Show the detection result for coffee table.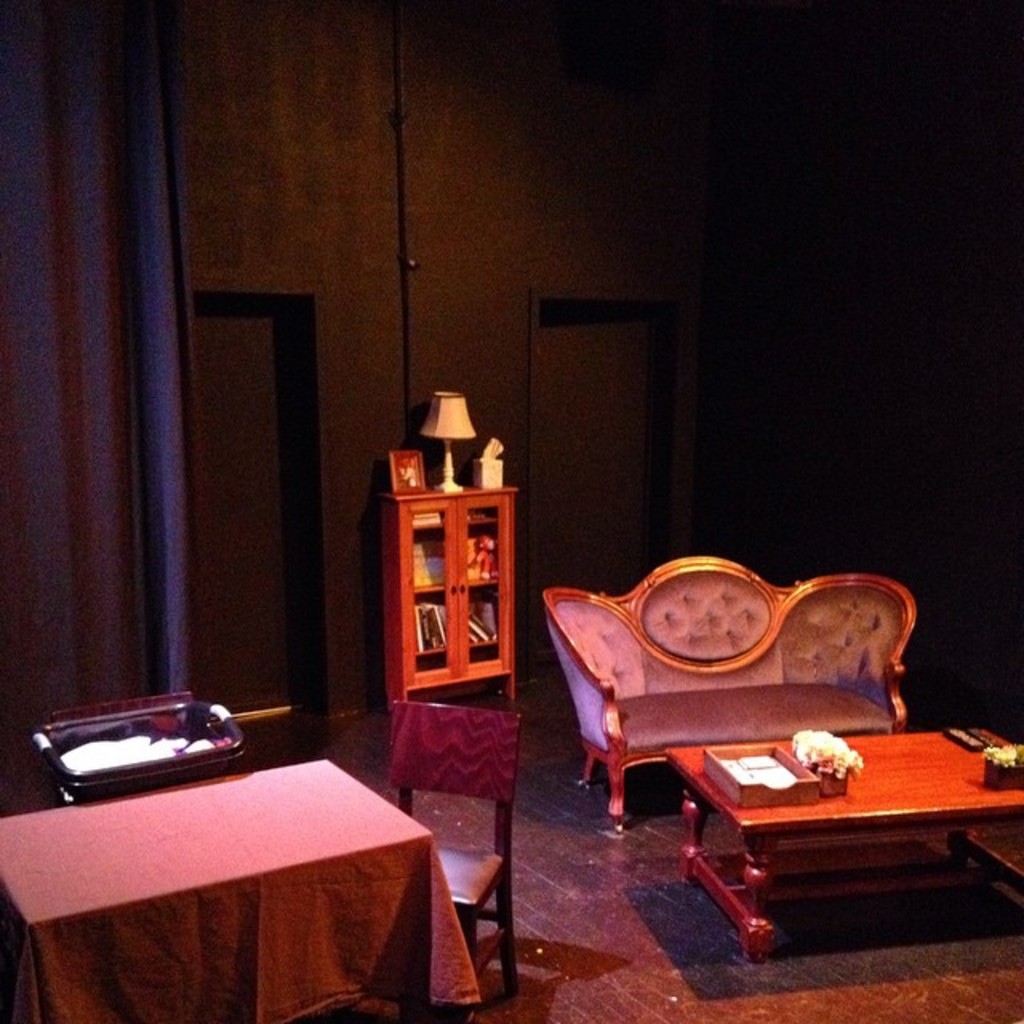
l=664, t=712, r=995, b=970.
